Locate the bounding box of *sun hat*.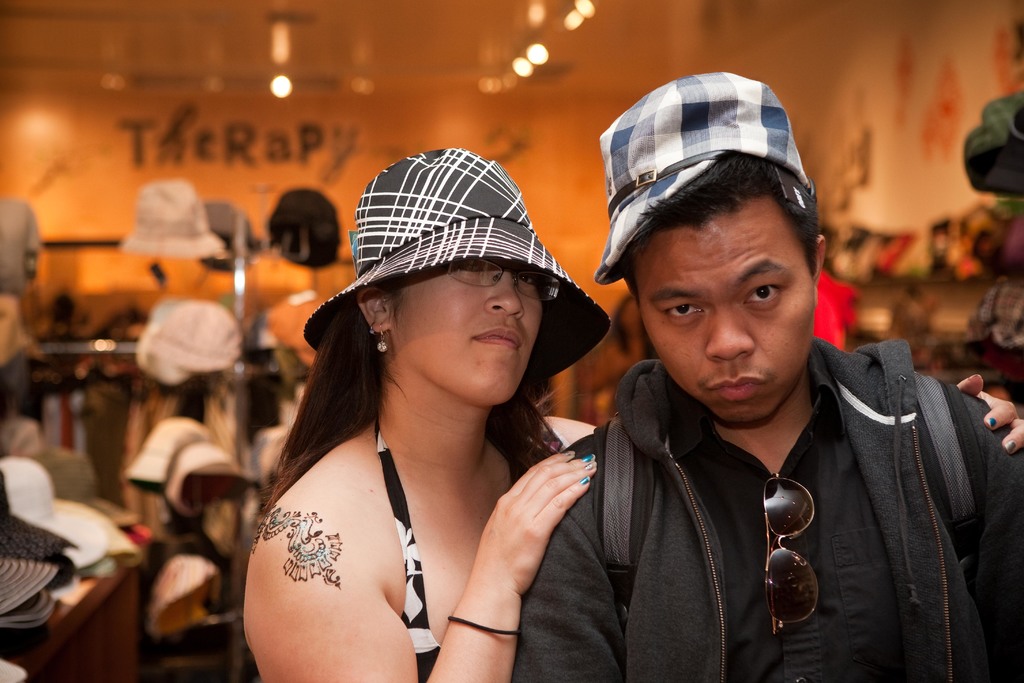
Bounding box: x1=0 y1=449 x2=112 y2=565.
